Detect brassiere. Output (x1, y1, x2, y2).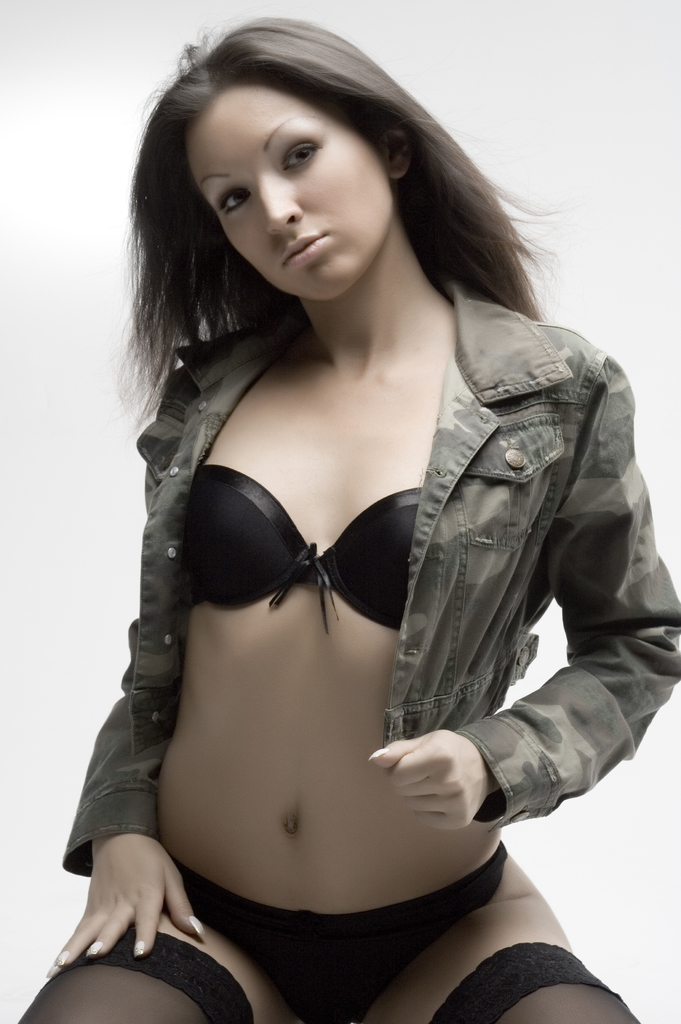
(178, 460, 415, 634).
